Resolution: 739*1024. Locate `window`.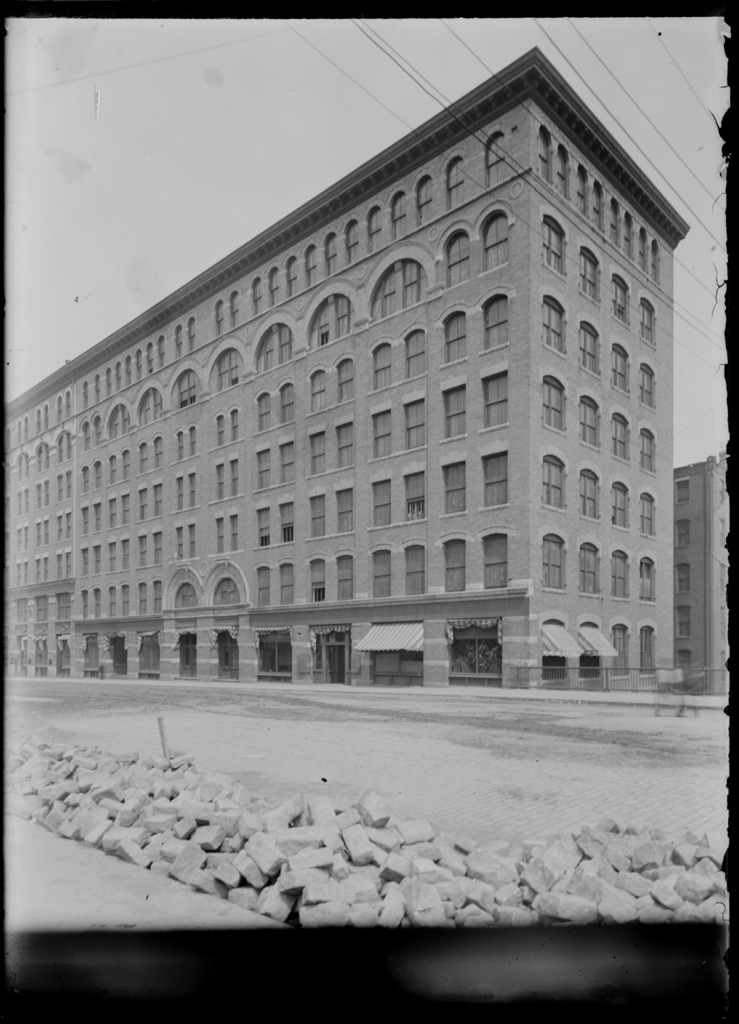
BBox(83, 506, 90, 535).
